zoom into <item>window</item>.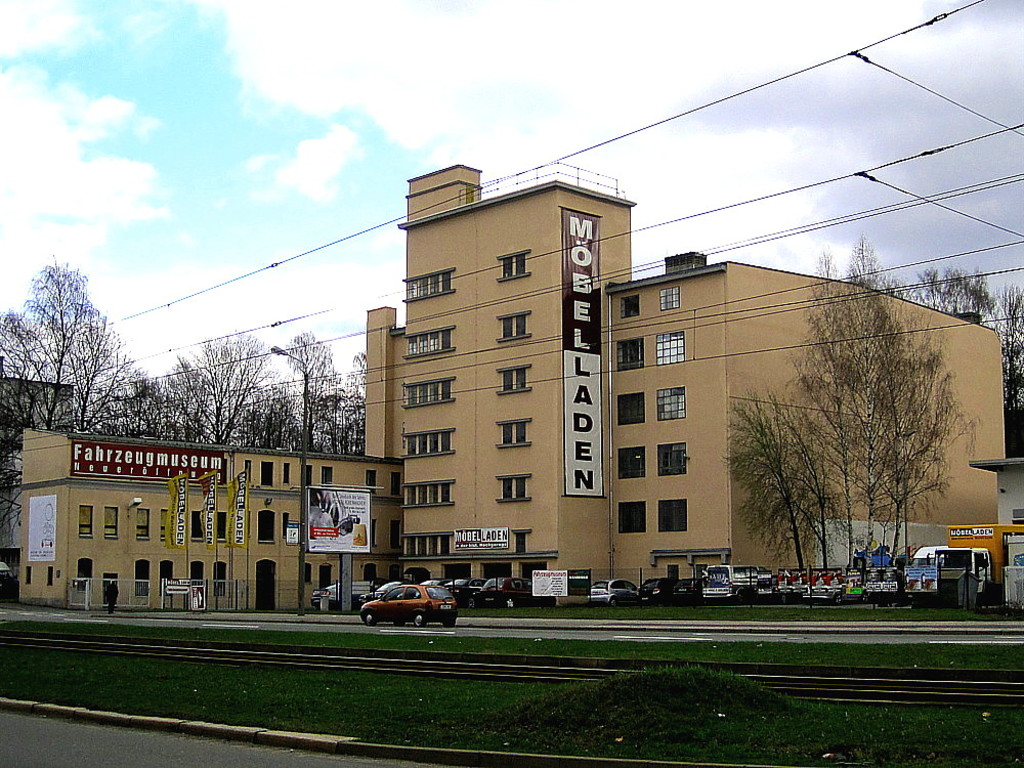
Zoom target: 133/508/151/541.
